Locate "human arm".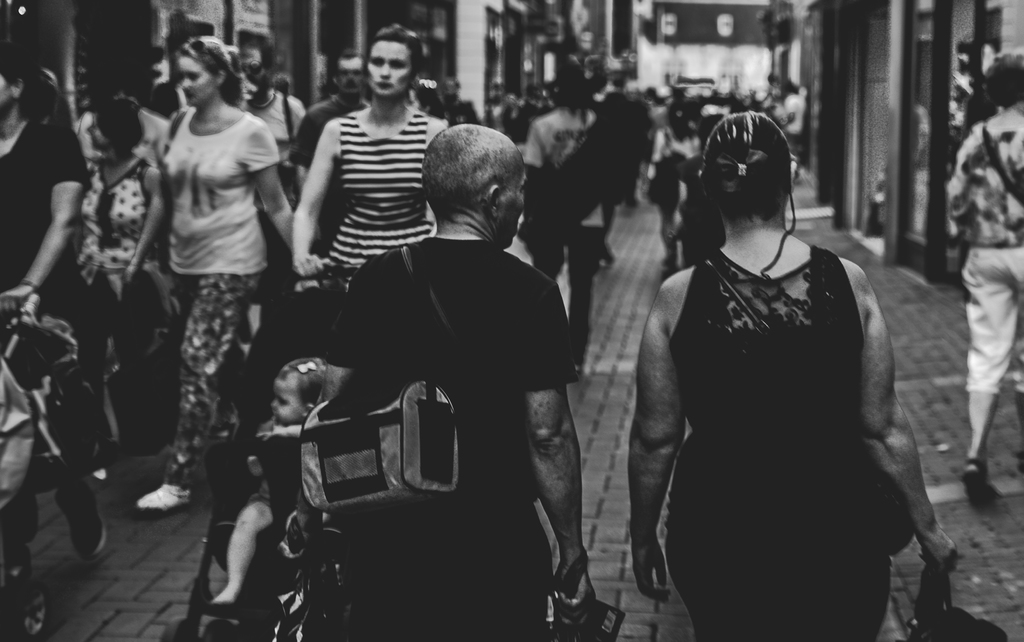
Bounding box: x1=130 y1=106 x2=161 y2=151.
